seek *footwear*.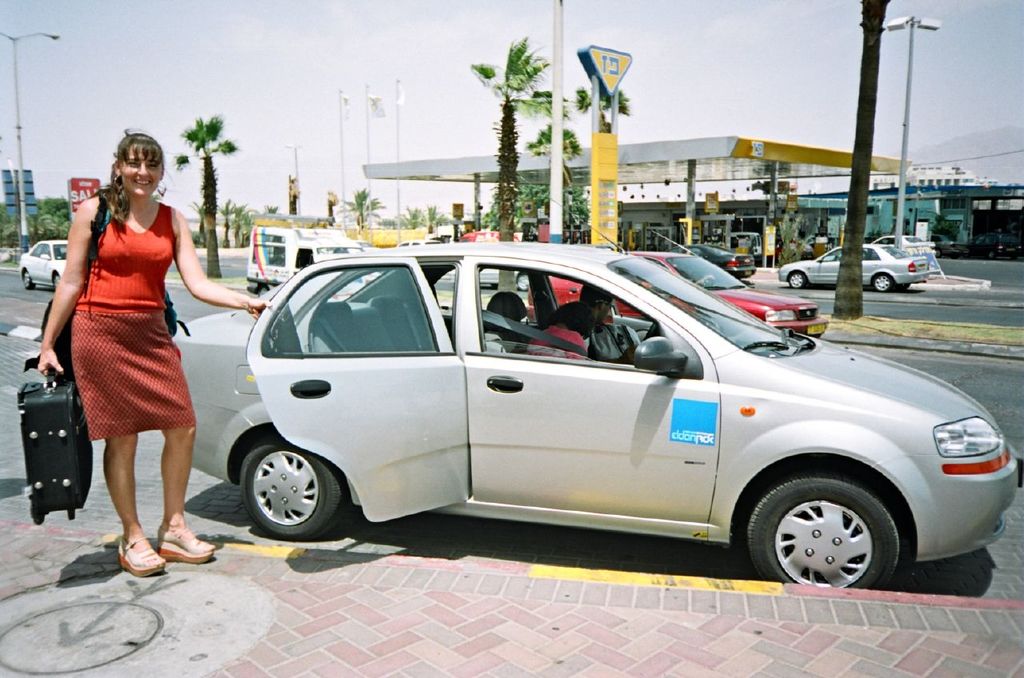
box=[102, 517, 194, 579].
